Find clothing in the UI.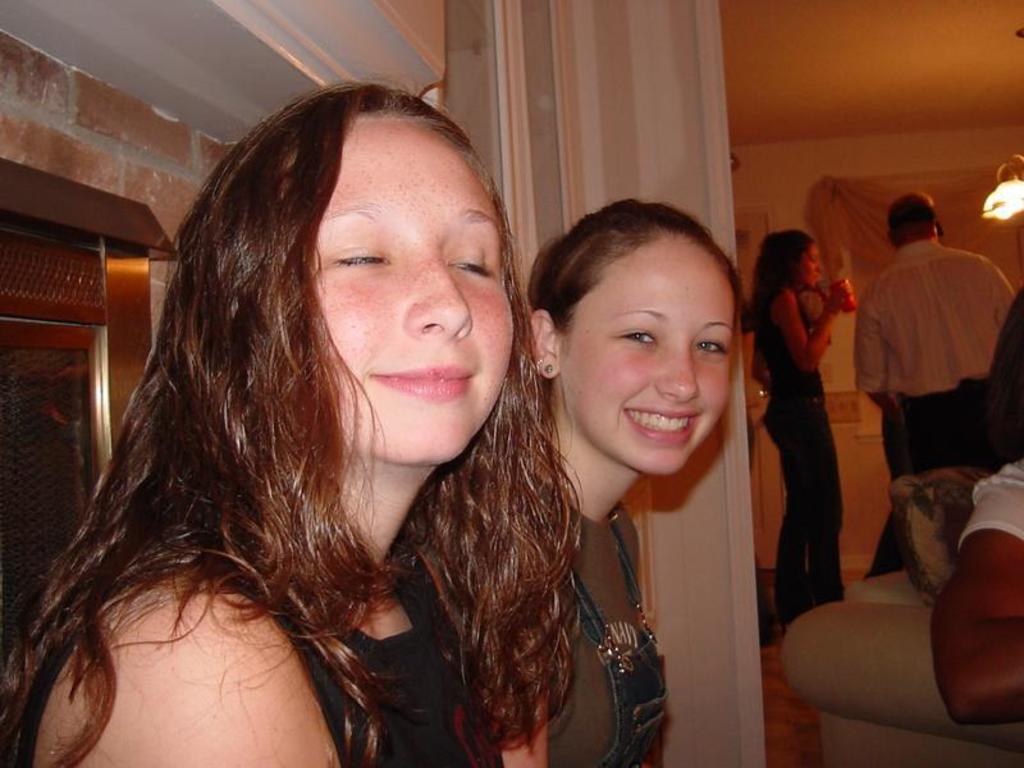
UI element at 541/489/673/767.
